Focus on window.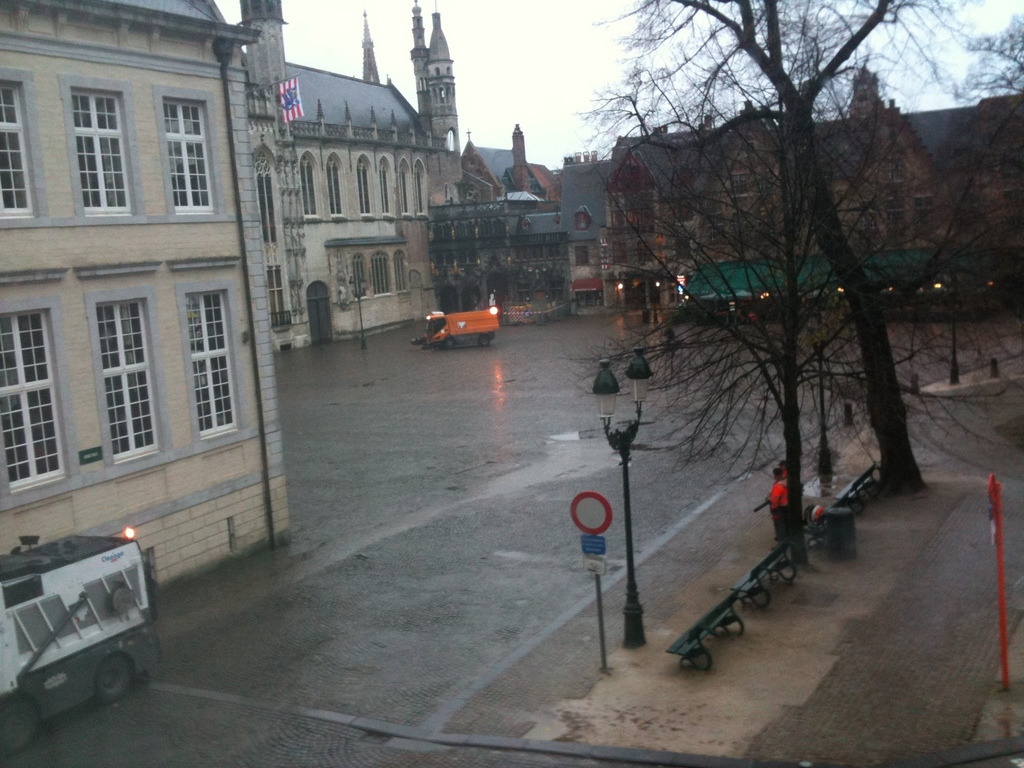
Focused at [516, 248, 528, 262].
